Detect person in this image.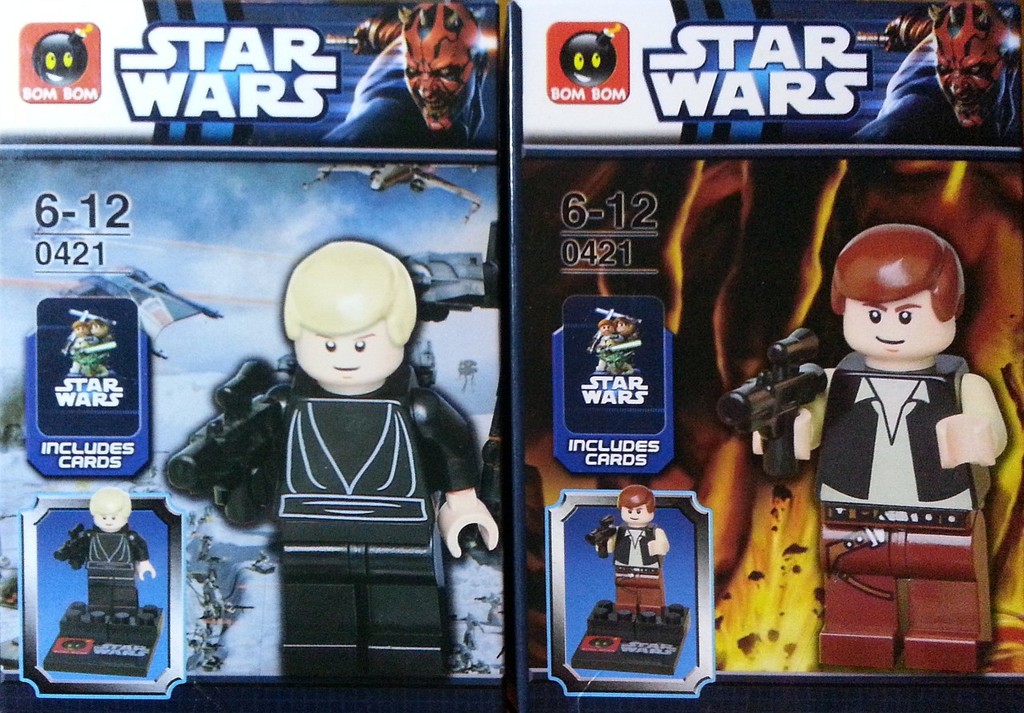
Detection: (316,0,510,150).
